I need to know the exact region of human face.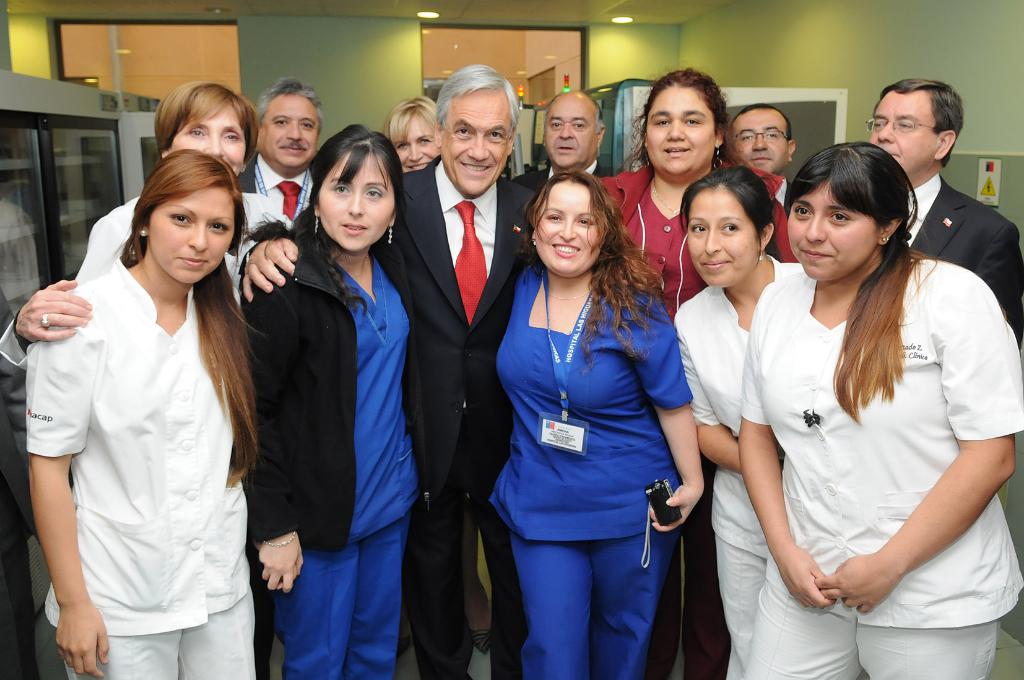
Region: box(533, 182, 607, 271).
